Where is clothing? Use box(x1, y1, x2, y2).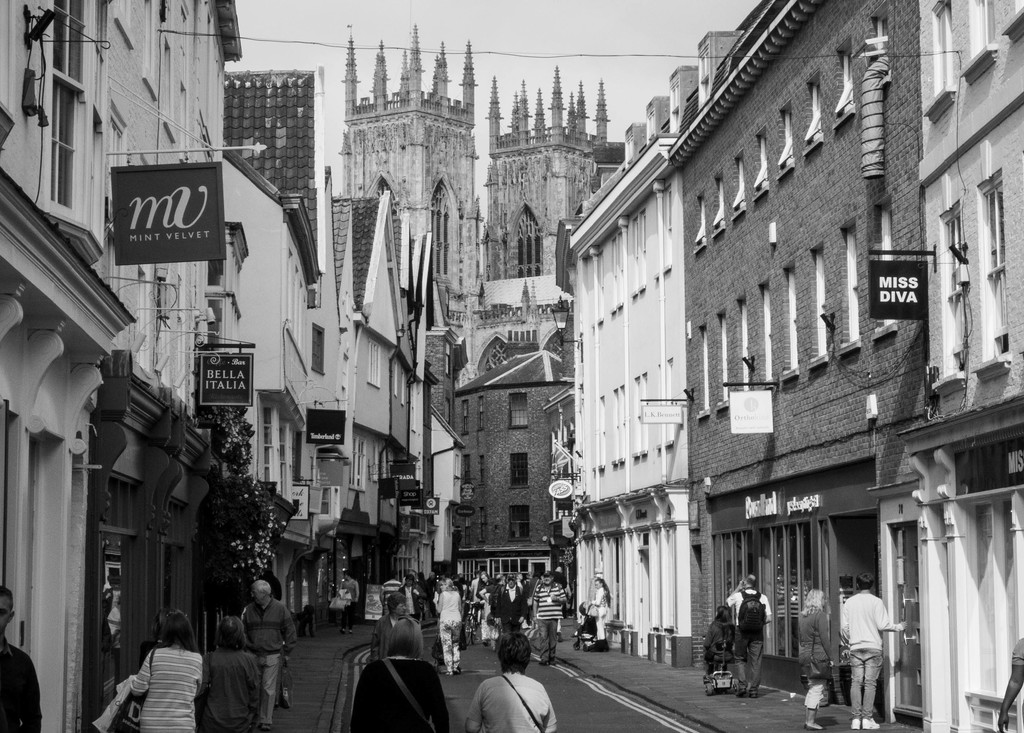
box(532, 583, 566, 662).
